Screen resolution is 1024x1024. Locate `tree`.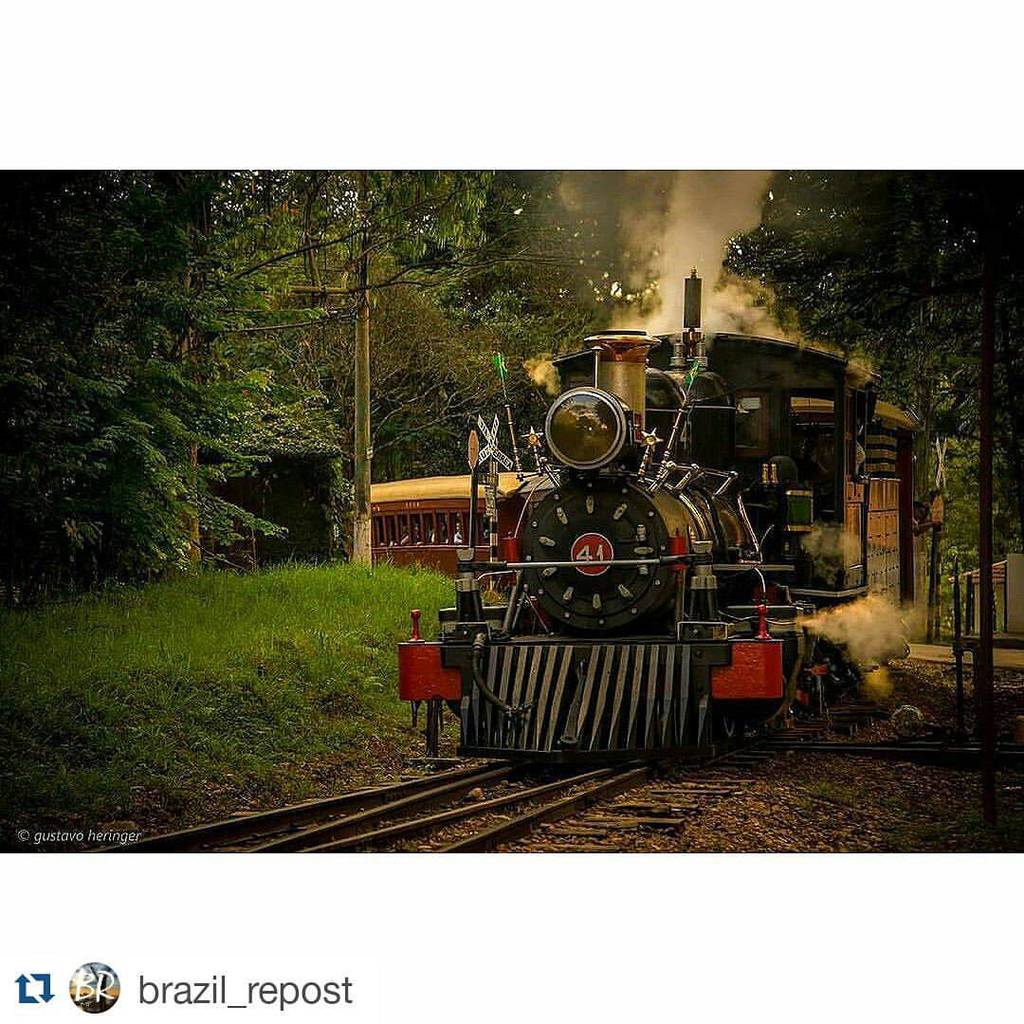
{"x1": 726, "y1": 166, "x2": 1023, "y2": 535}.
